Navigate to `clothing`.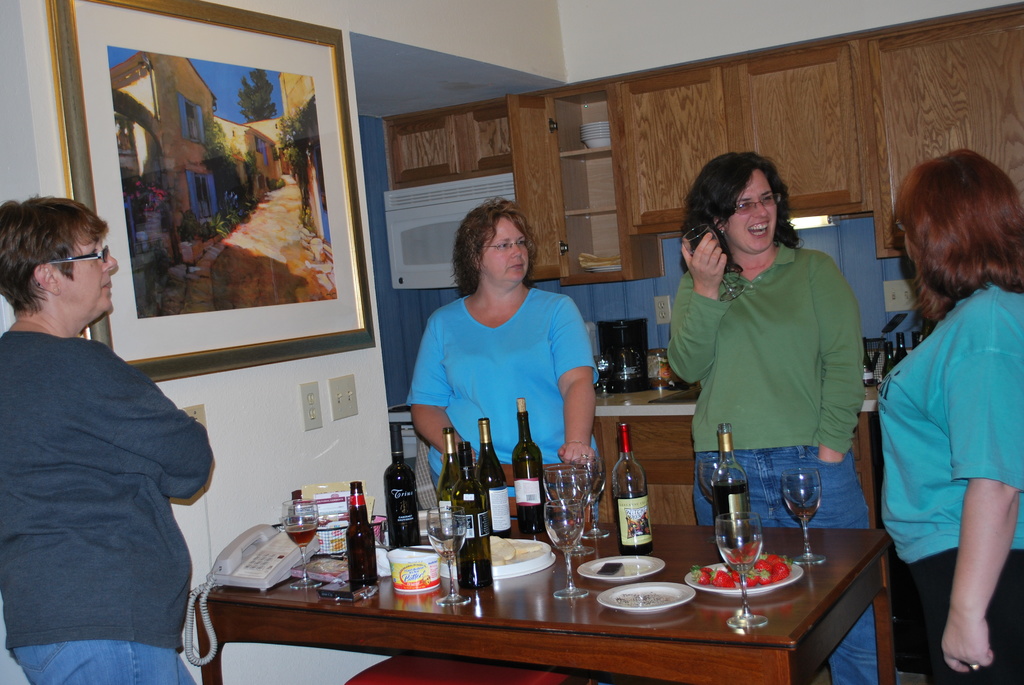
Navigation target: bbox(877, 282, 1023, 684).
